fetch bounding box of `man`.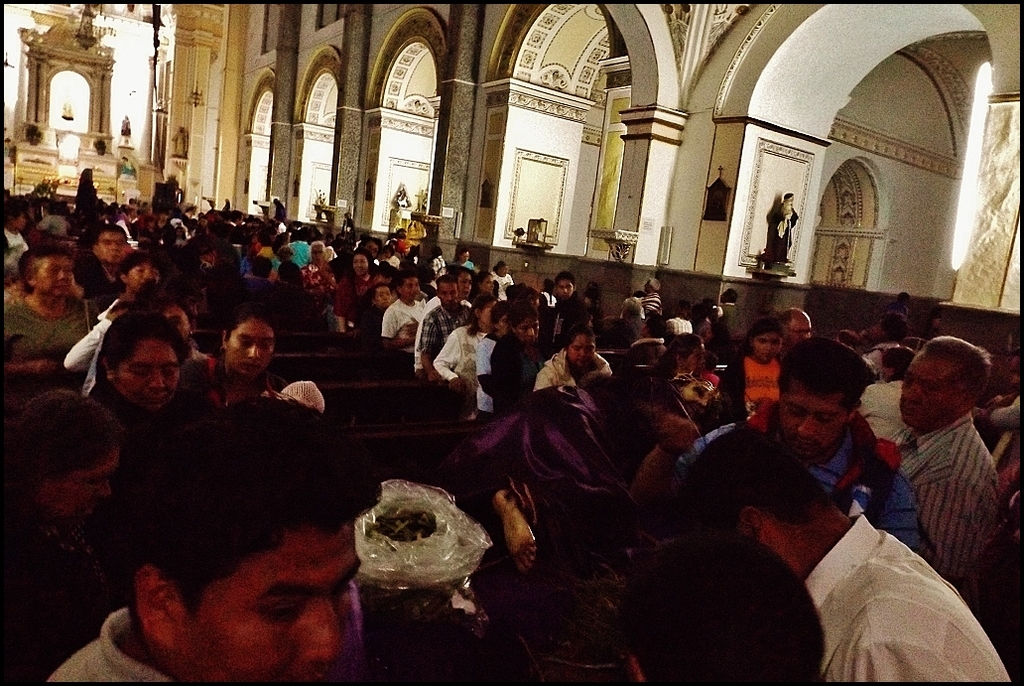
Bbox: (640, 276, 665, 318).
